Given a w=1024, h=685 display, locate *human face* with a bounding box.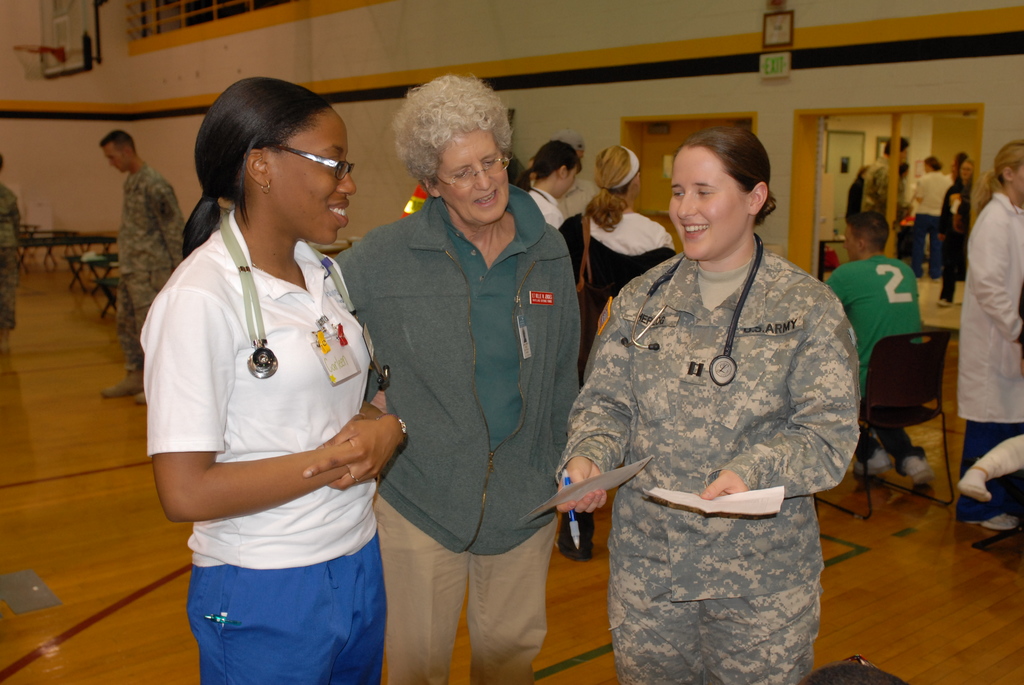
Located: bbox=[1015, 156, 1023, 193].
